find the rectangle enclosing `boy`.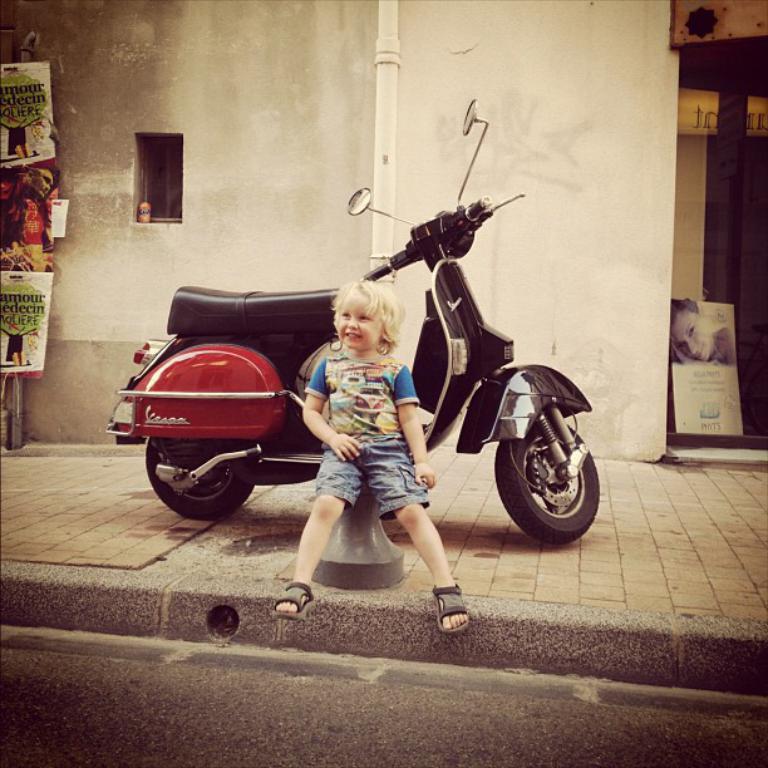
{"x1": 266, "y1": 281, "x2": 469, "y2": 621}.
